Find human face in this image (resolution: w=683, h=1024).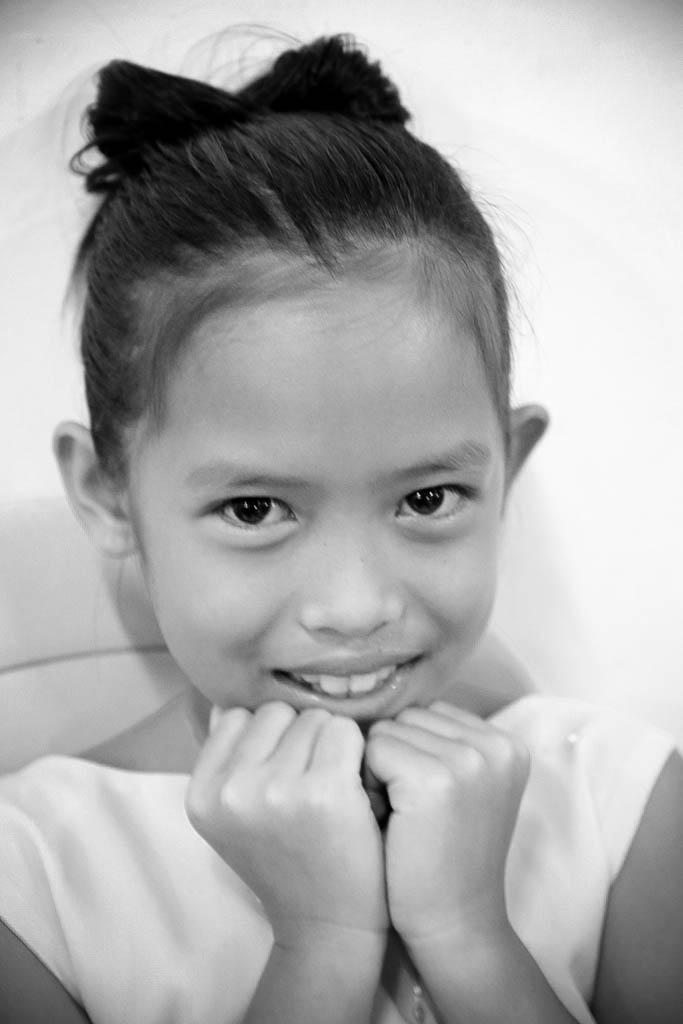
pyautogui.locateOnScreen(129, 287, 510, 737).
